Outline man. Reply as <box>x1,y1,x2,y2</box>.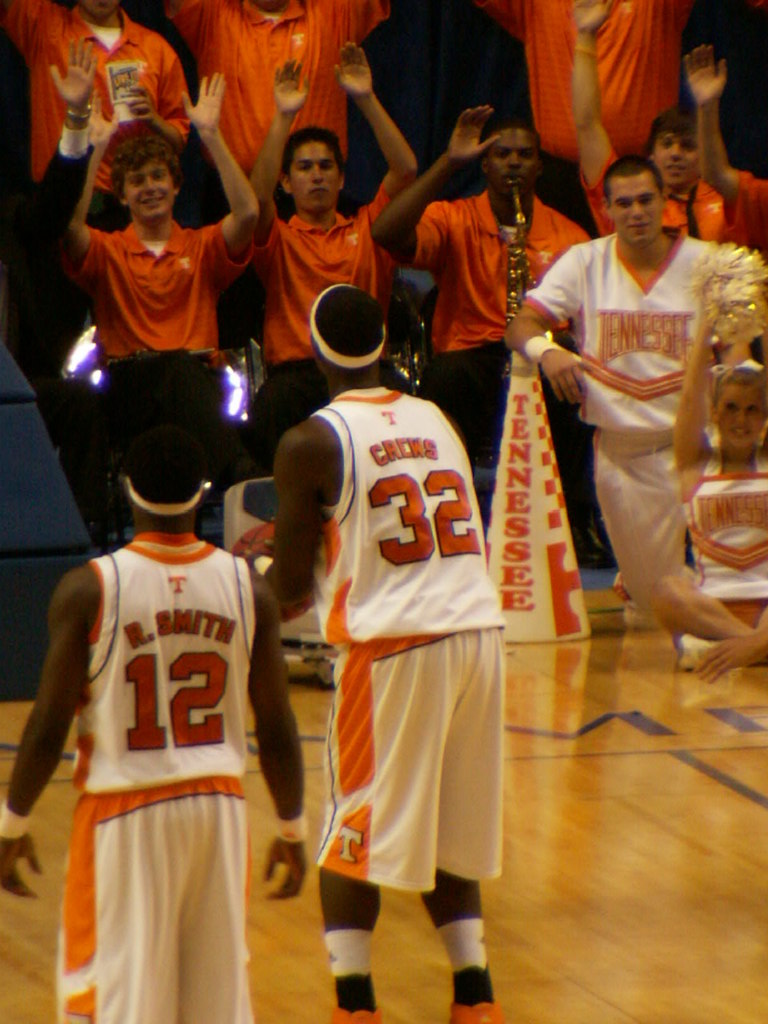
<box>260,278,510,1023</box>.
